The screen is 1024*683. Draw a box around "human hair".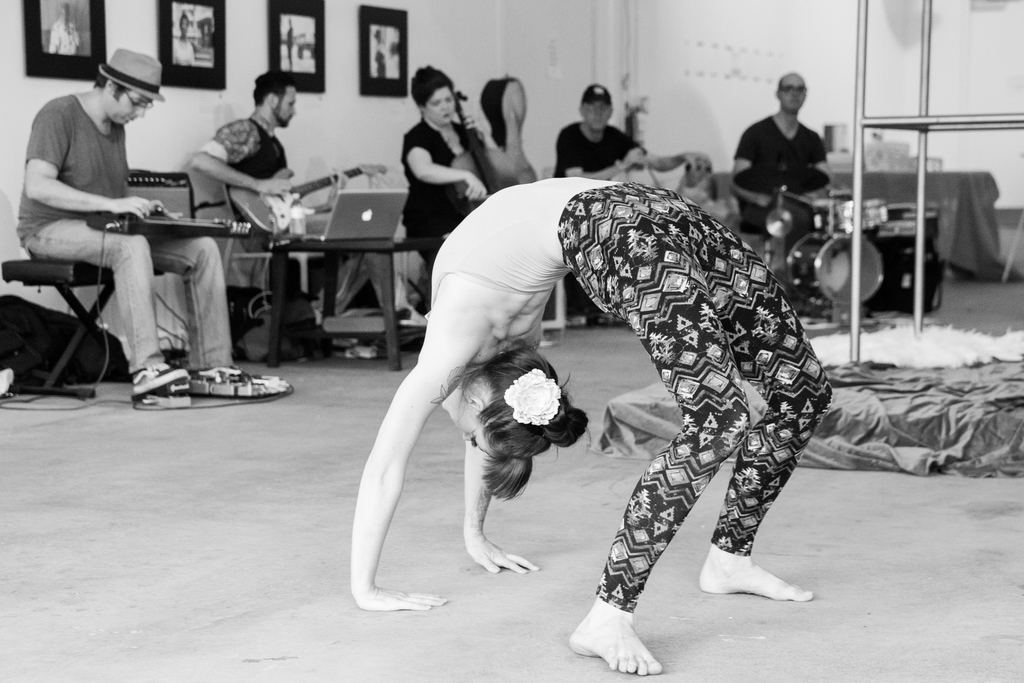
253, 68, 295, 103.
